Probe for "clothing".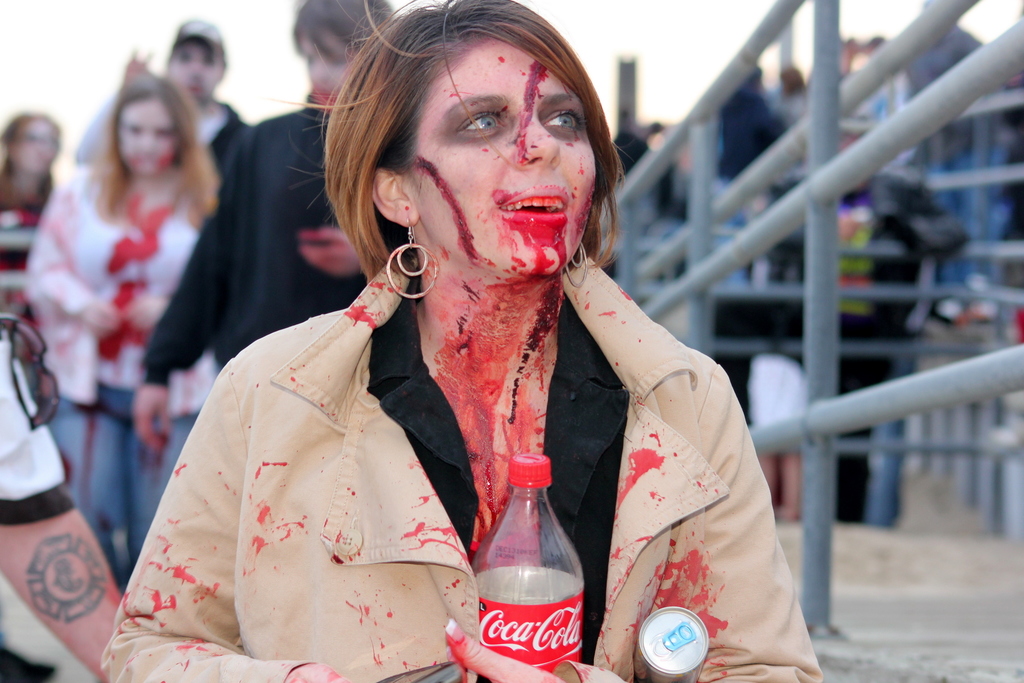
Probe result: 769 87 809 137.
